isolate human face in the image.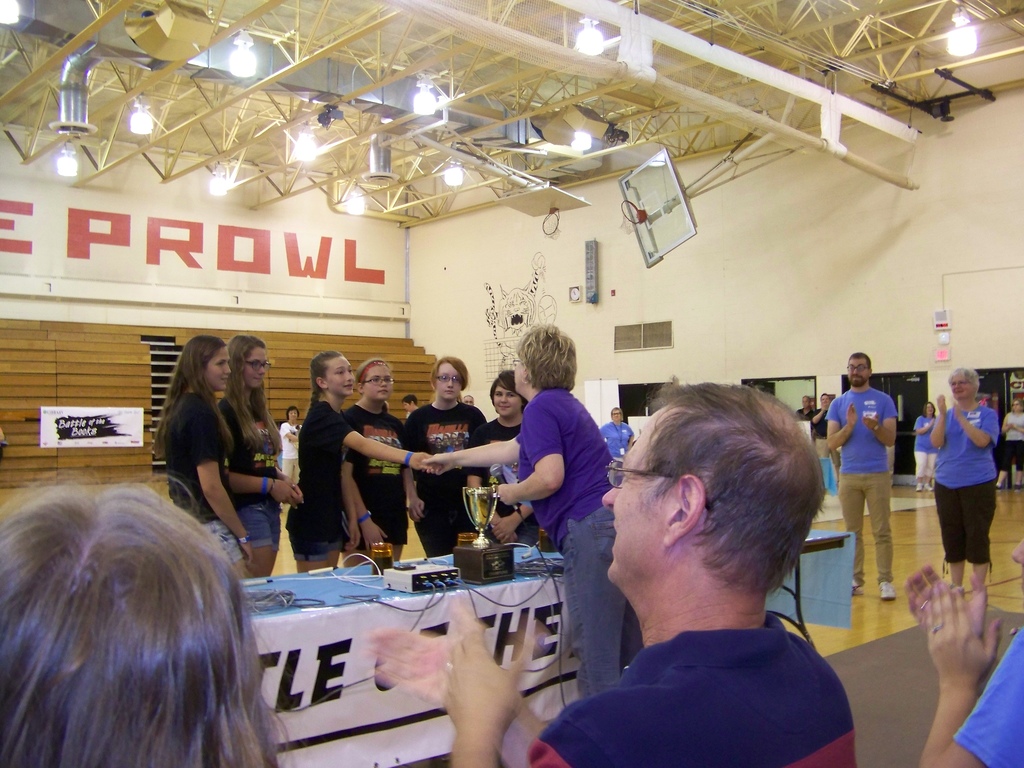
Isolated region: pyautogui.locateOnScreen(465, 396, 474, 405).
